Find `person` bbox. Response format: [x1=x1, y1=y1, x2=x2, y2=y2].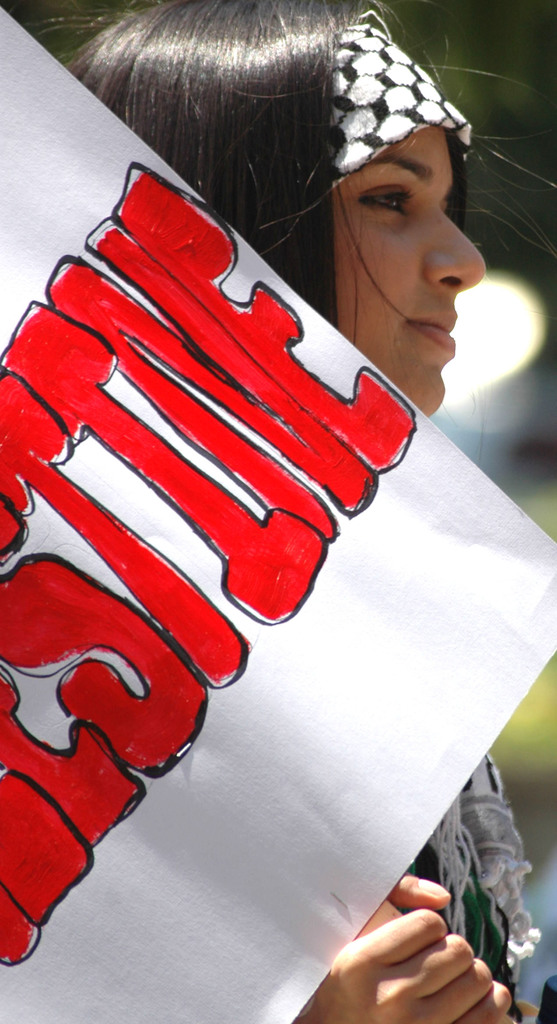
[x1=26, y1=0, x2=556, y2=1023].
